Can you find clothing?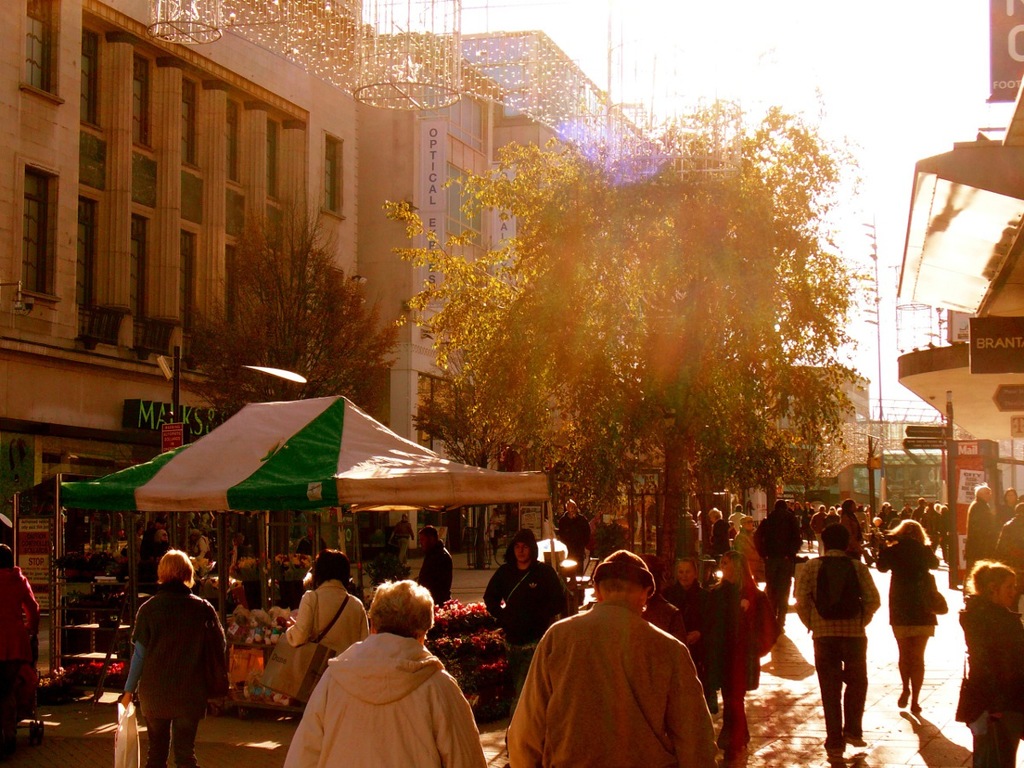
Yes, bounding box: BBox(125, 575, 233, 767).
